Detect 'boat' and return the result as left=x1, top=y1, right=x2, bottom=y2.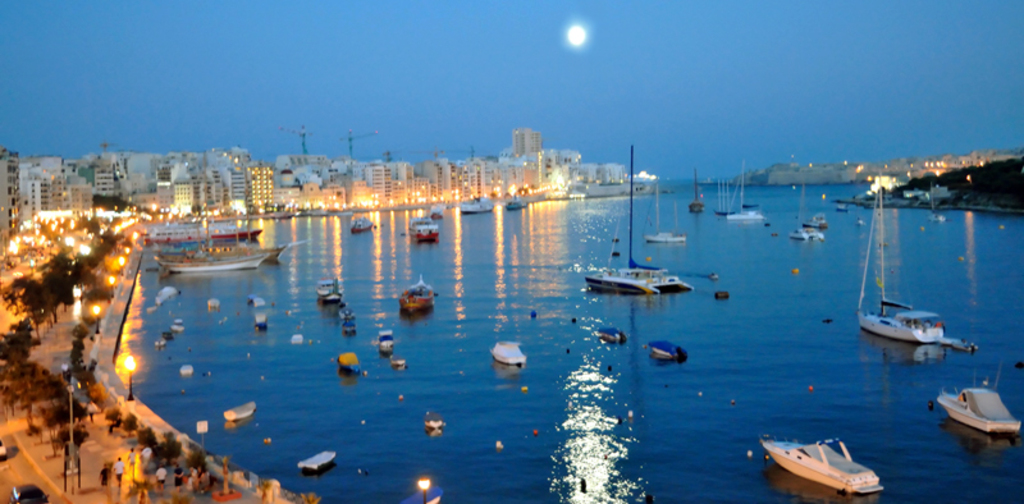
left=645, top=180, right=691, bottom=244.
